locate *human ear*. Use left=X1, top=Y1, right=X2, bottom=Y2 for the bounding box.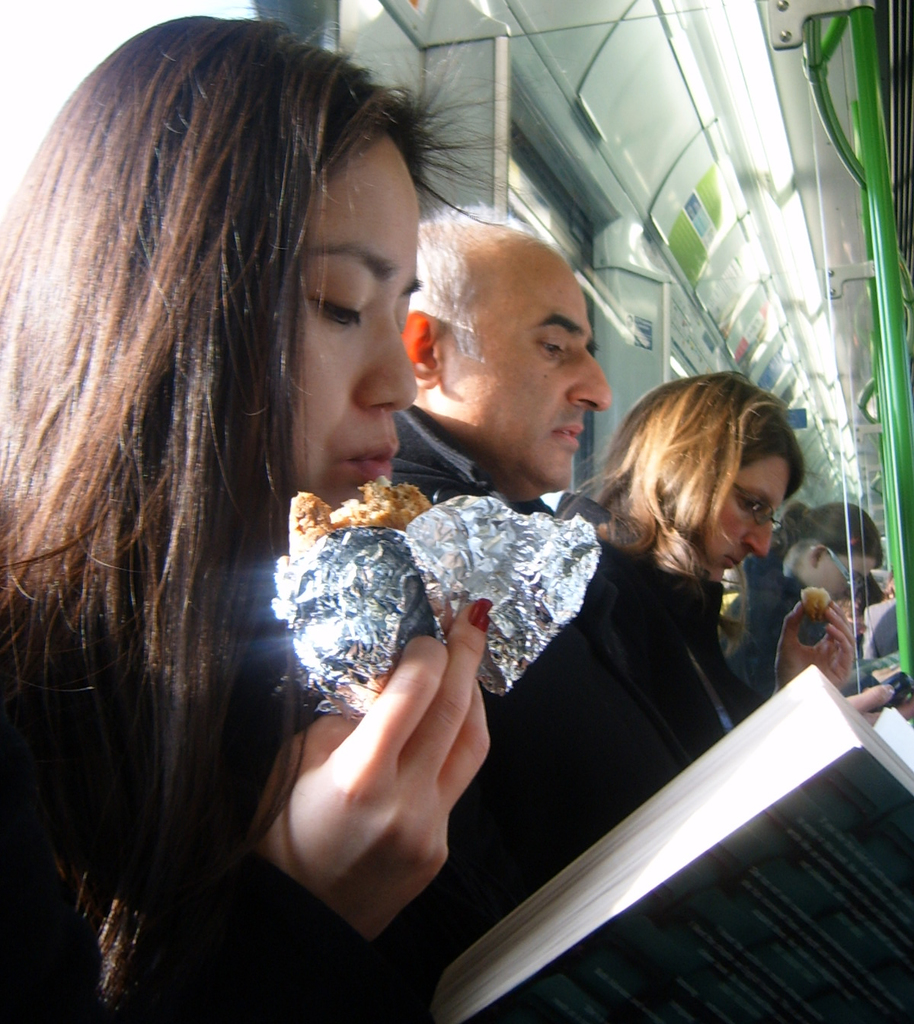
left=813, top=542, right=824, bottom=568.
